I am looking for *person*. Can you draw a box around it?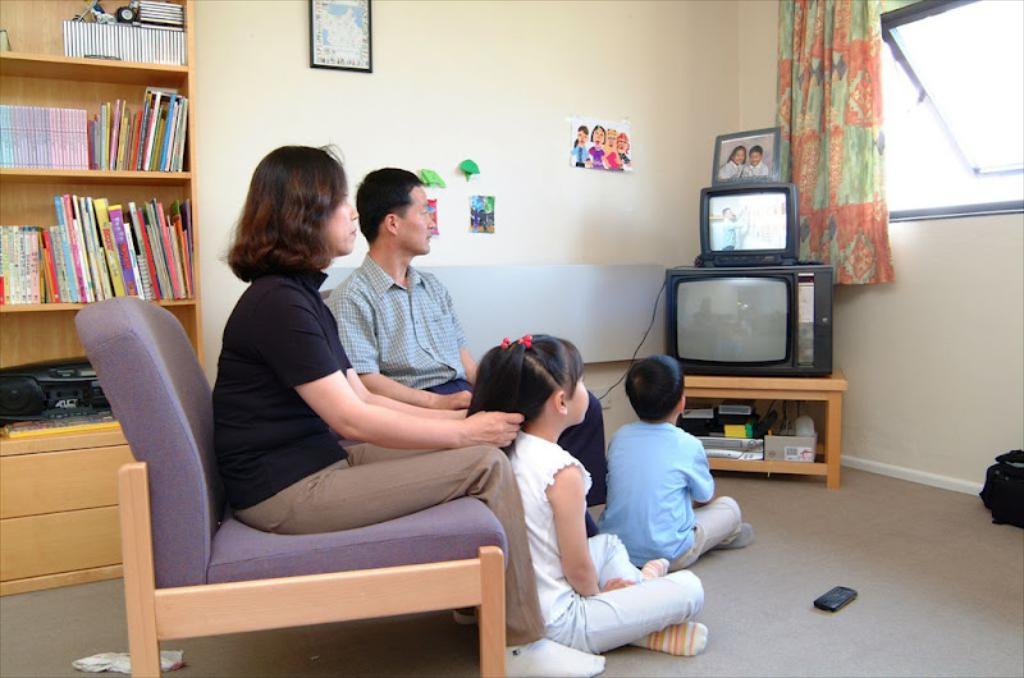
Sure, the bounding box is Rect(209, 142, 608, 677).
